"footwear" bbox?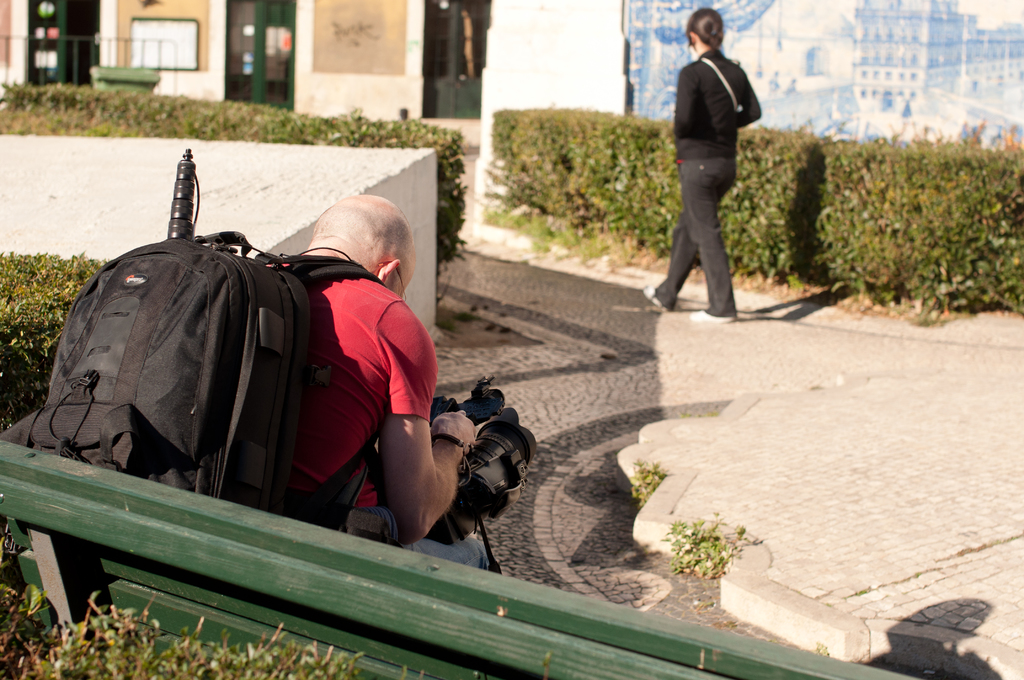
[689, 309, 738, 323]
